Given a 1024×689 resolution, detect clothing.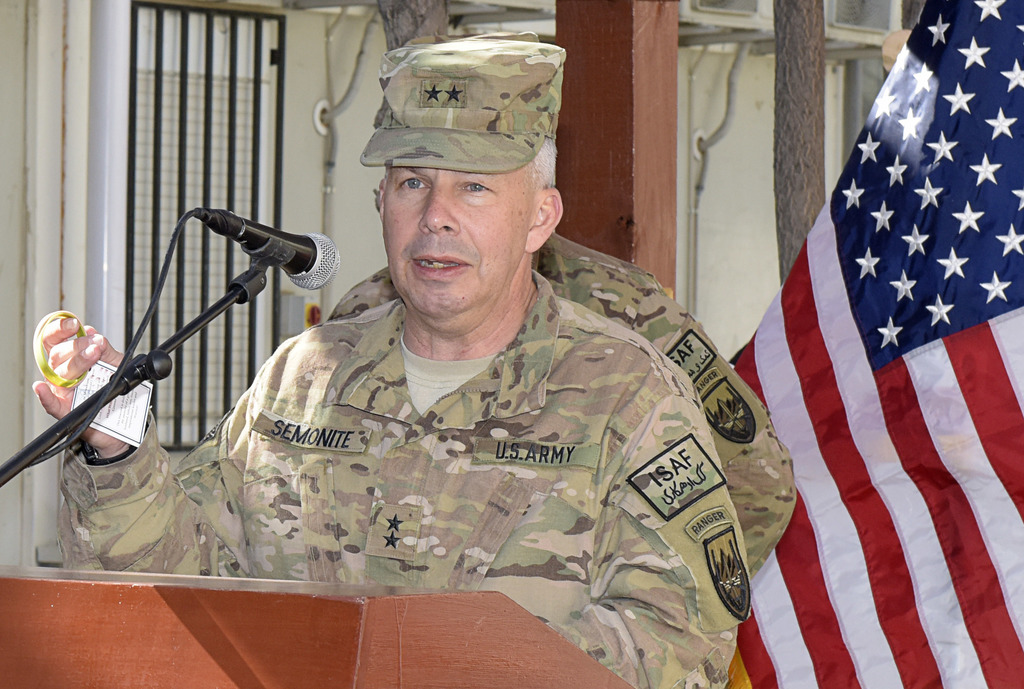
rect(326, 225, 795, 569).
